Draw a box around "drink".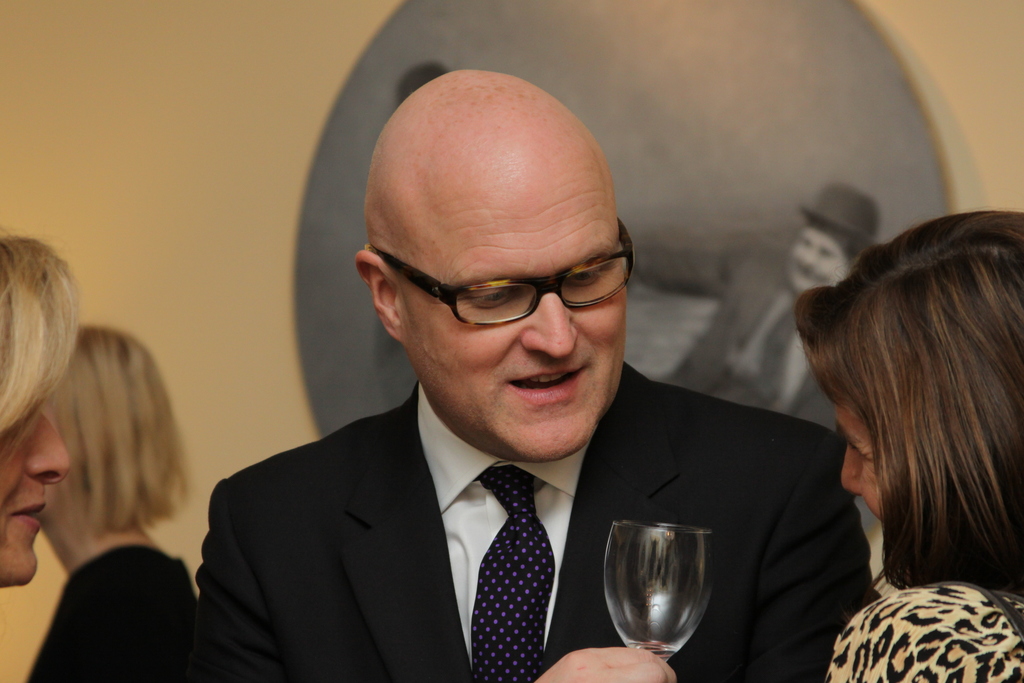
[x1=632, y1=639, x2=676, y2=657].
